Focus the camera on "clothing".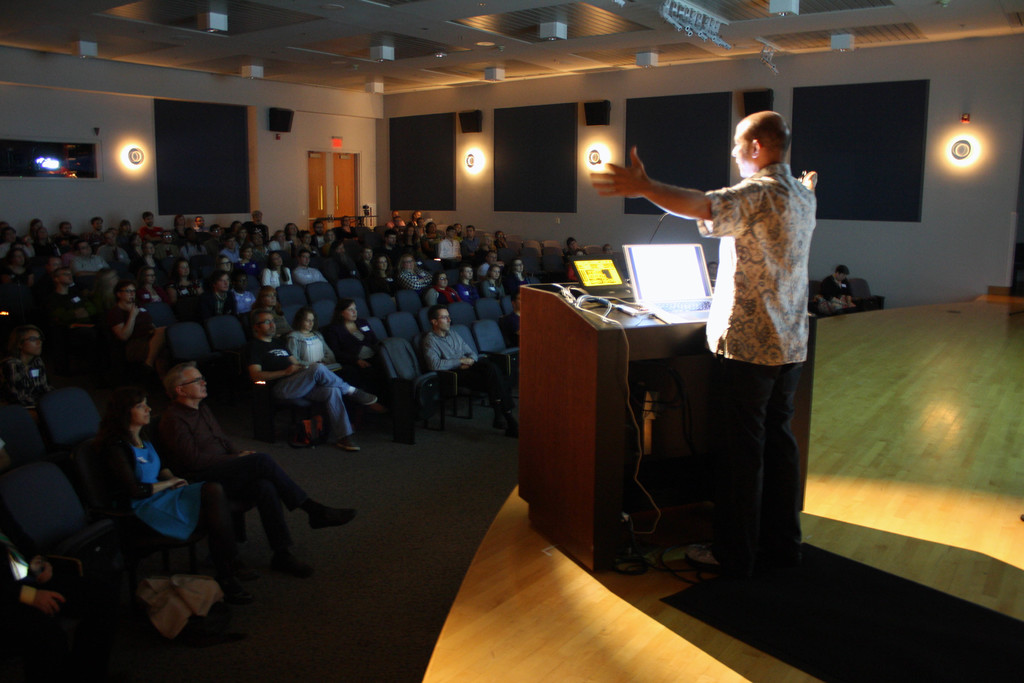
Focus region: <region>0, 535, 45, 605</region>.
